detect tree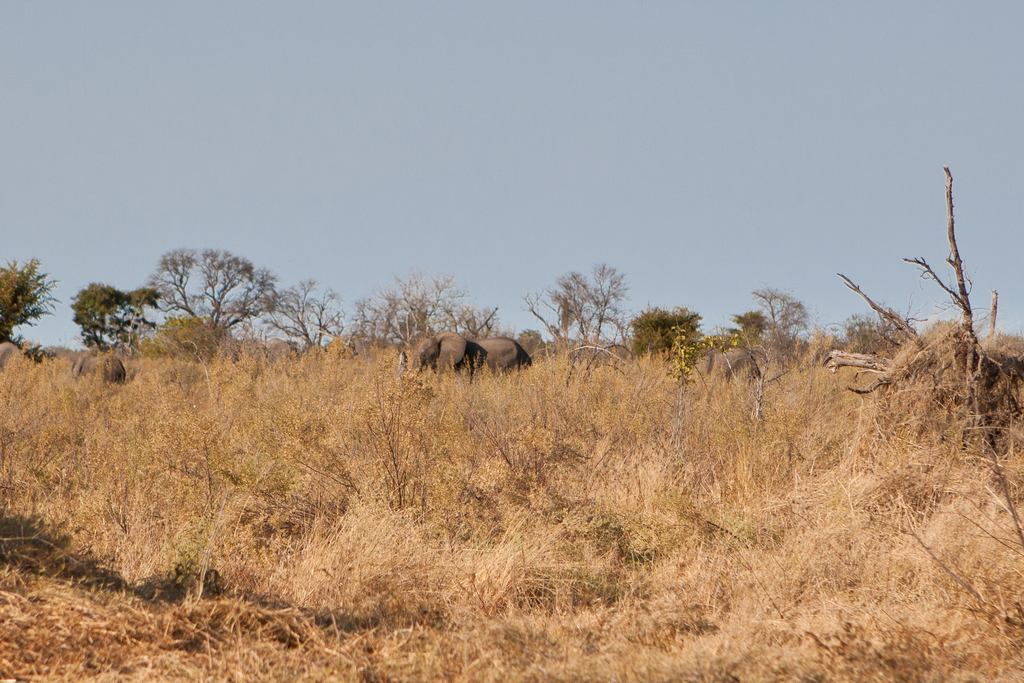
{"x1": 143, "y1": 241, "x2": 273, "y2": 346}
